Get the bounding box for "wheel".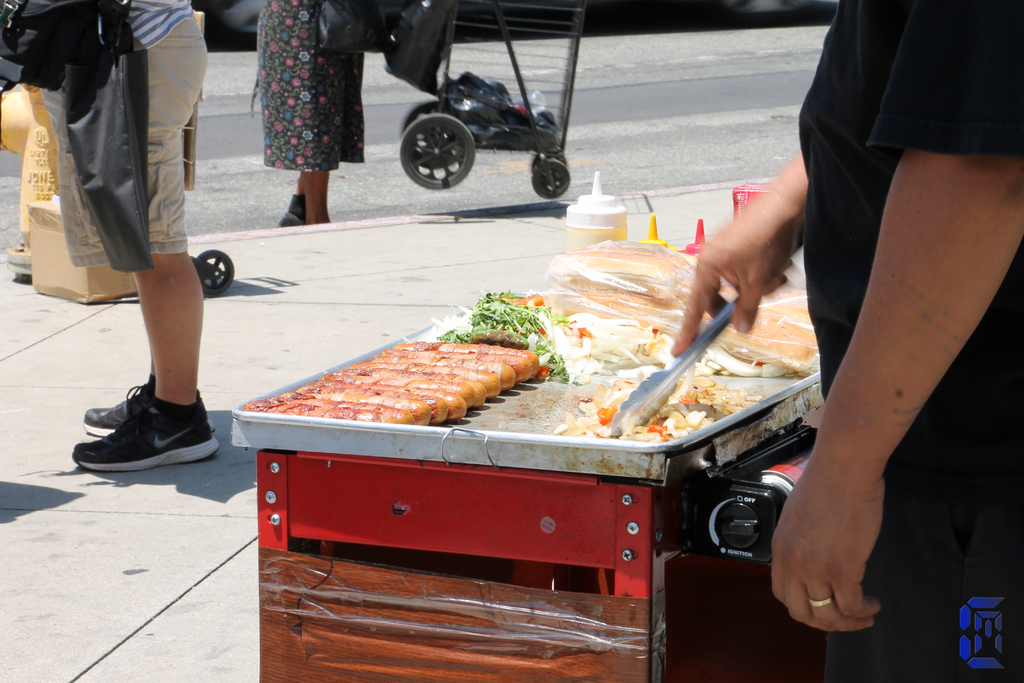
[left=530, top=156, right=571, bottom=166].
